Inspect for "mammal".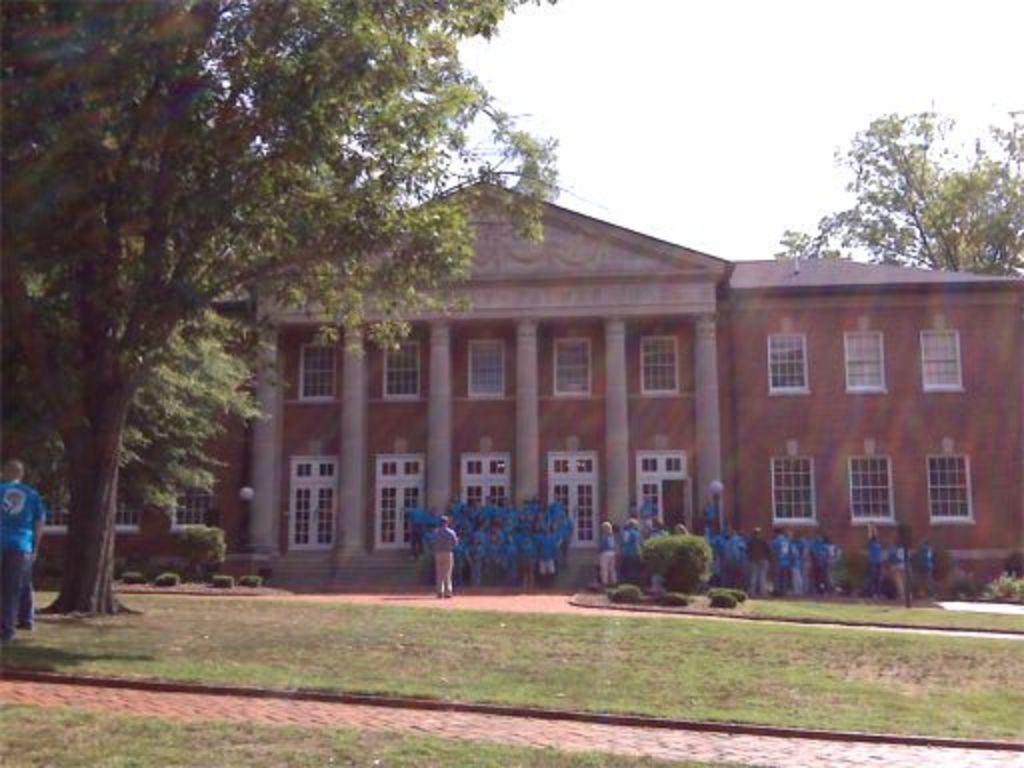
Inspection: {"left": 652, "top": 526, "right": 668, "bottom": 596}.
